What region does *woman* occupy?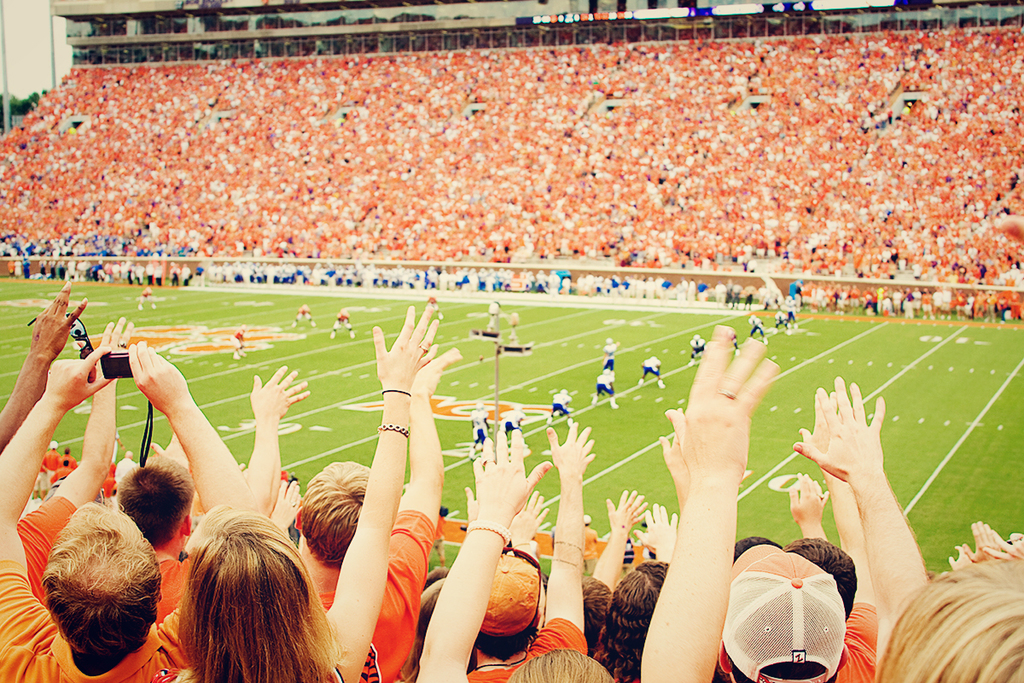
locate(596, 503, 726, 682).
